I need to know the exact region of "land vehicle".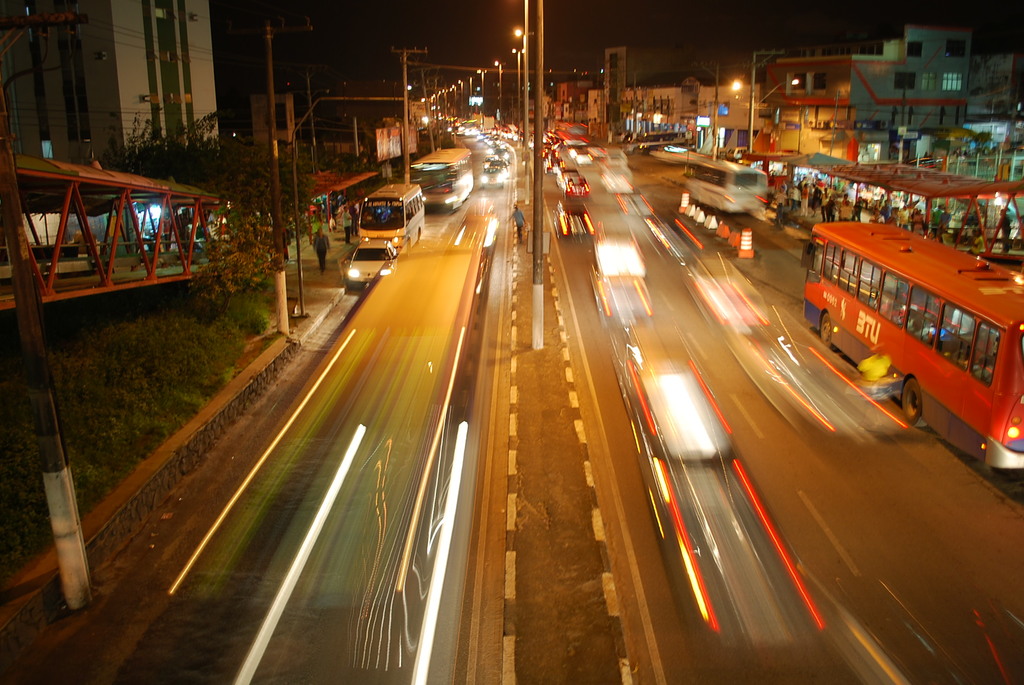
Region: x1=681, y1=157, x2=771, y2=216.
